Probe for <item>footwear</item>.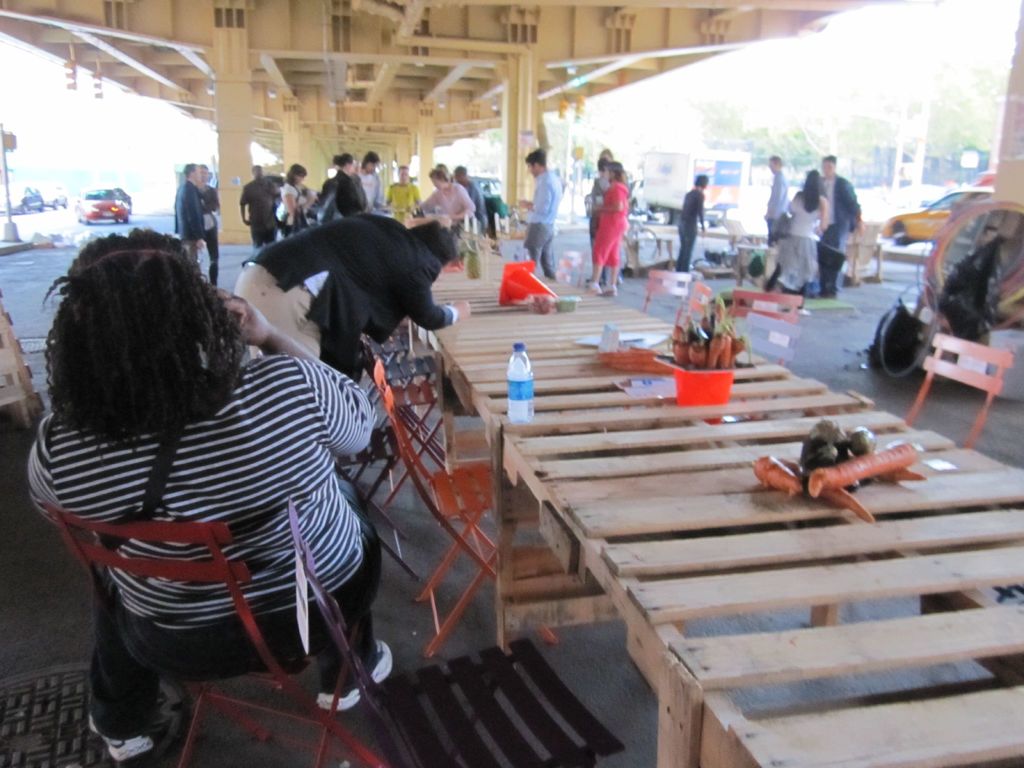
Probe result: Rect(317, 634, 396, 714).
